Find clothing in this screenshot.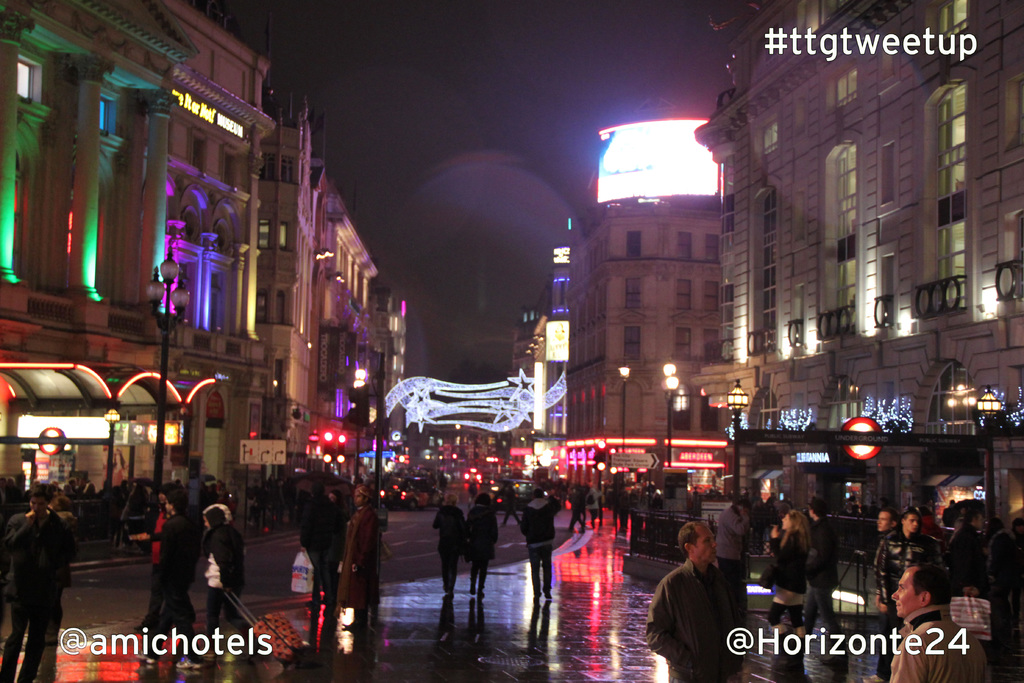
The bounding box for clothing is [200, 522, 240, 639].
